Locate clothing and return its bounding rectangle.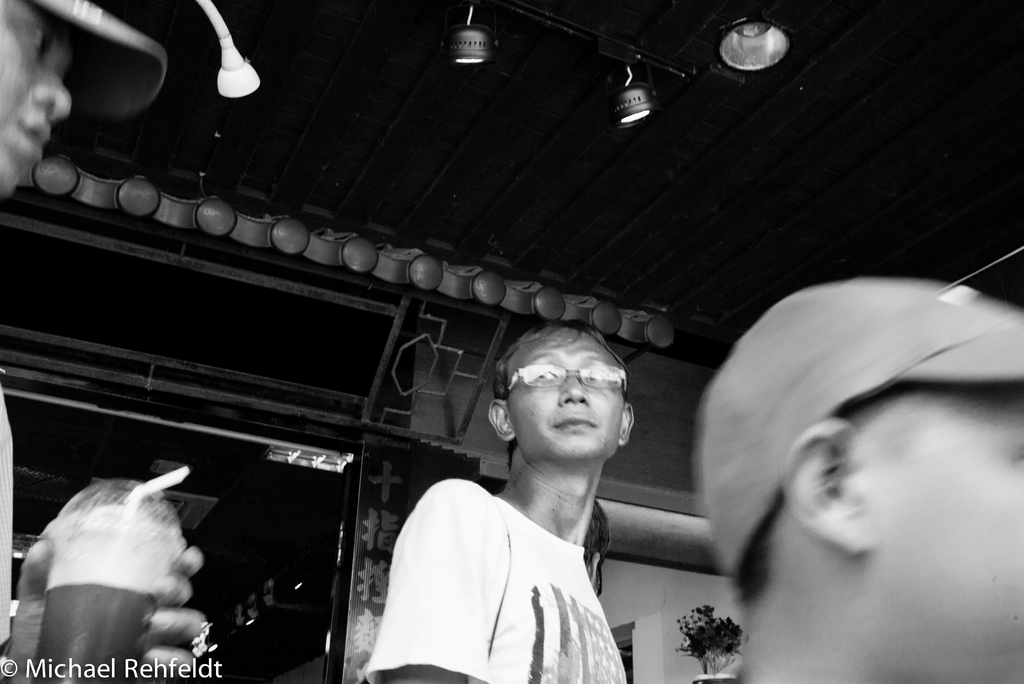
Rect(376, 444, 645, 665).
